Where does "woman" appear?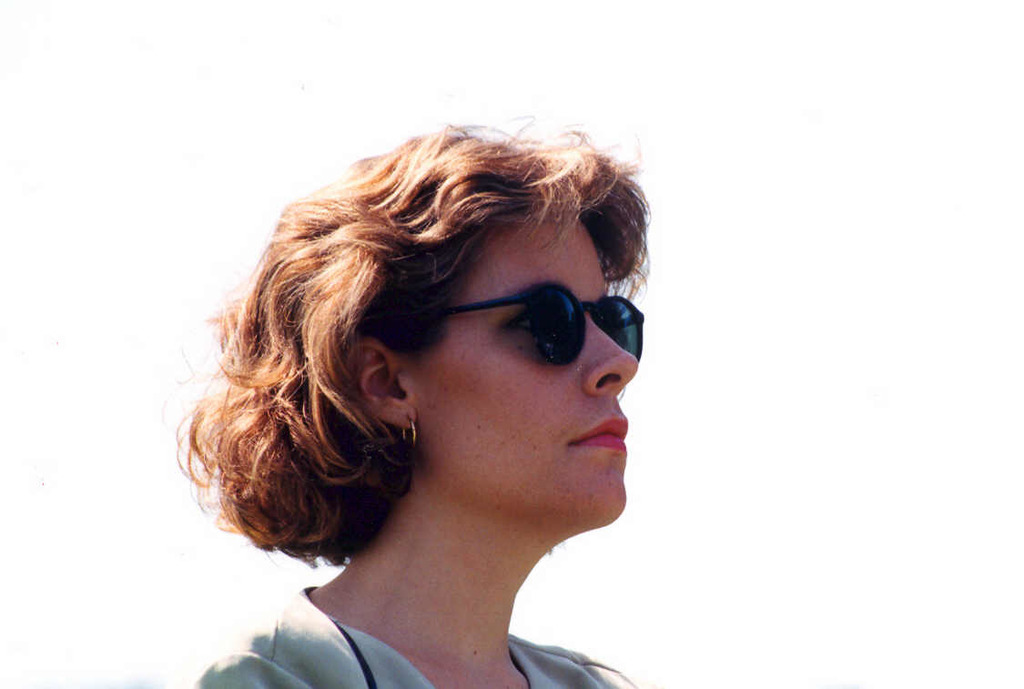
Appears at Rect(156, 113, 663, 688).
